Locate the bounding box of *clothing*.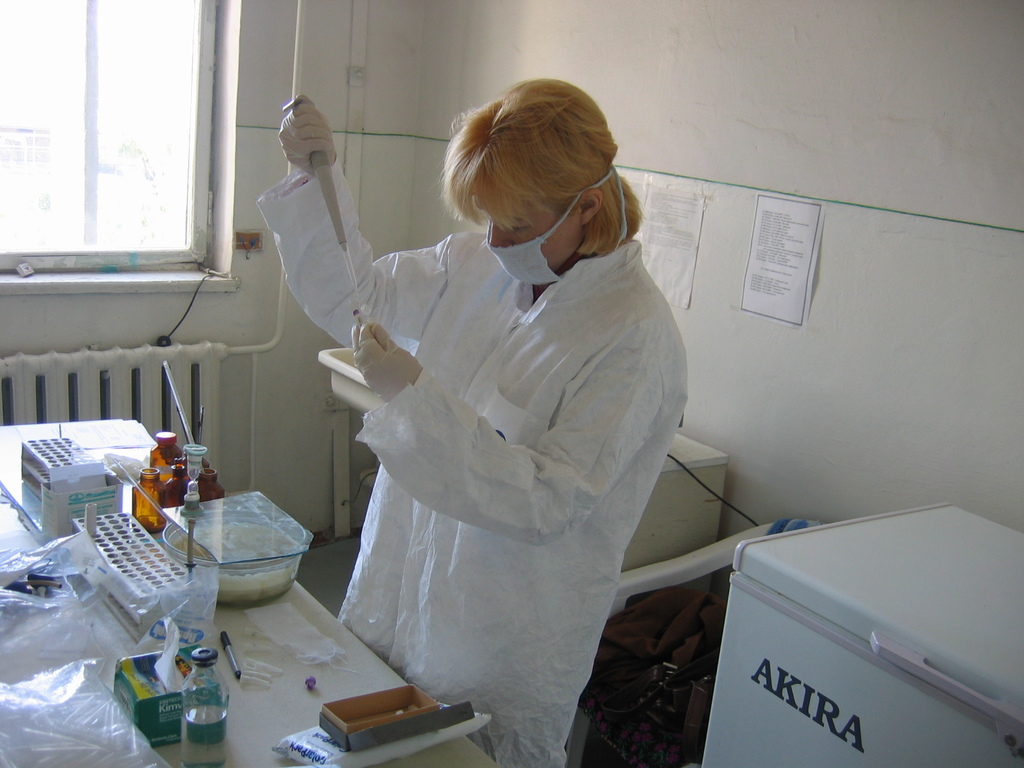
Bounding box: select_region(255, 157, 686, 767).
